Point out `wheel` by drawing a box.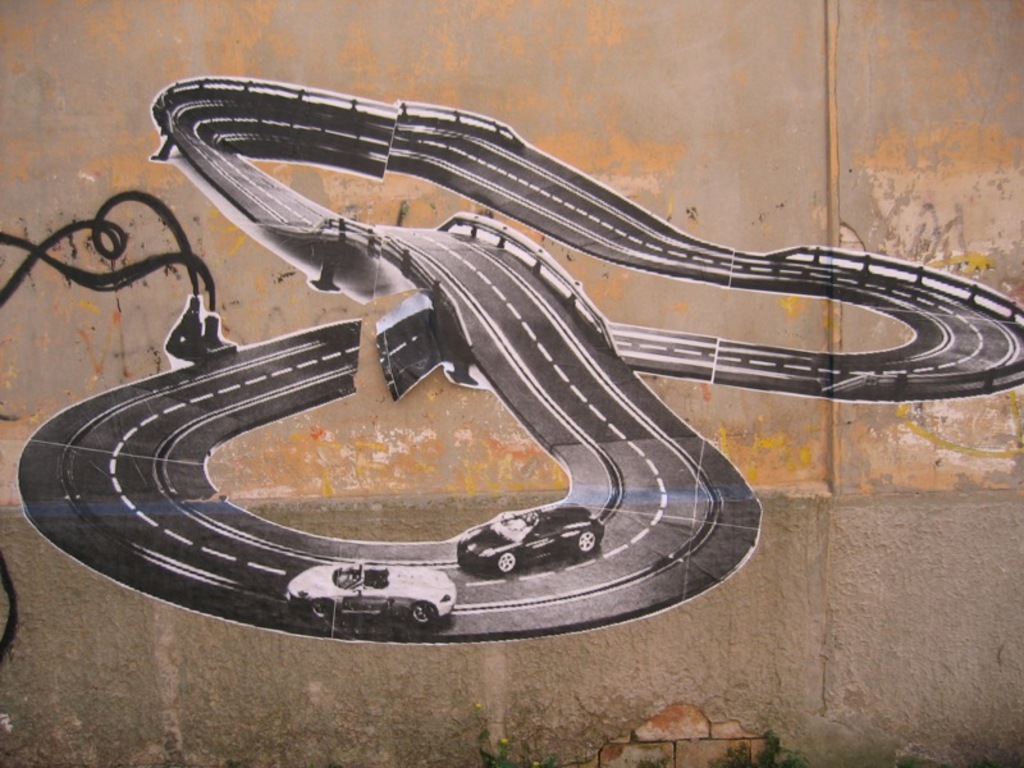
[left=412, top=603, right=436, bottom=627].
